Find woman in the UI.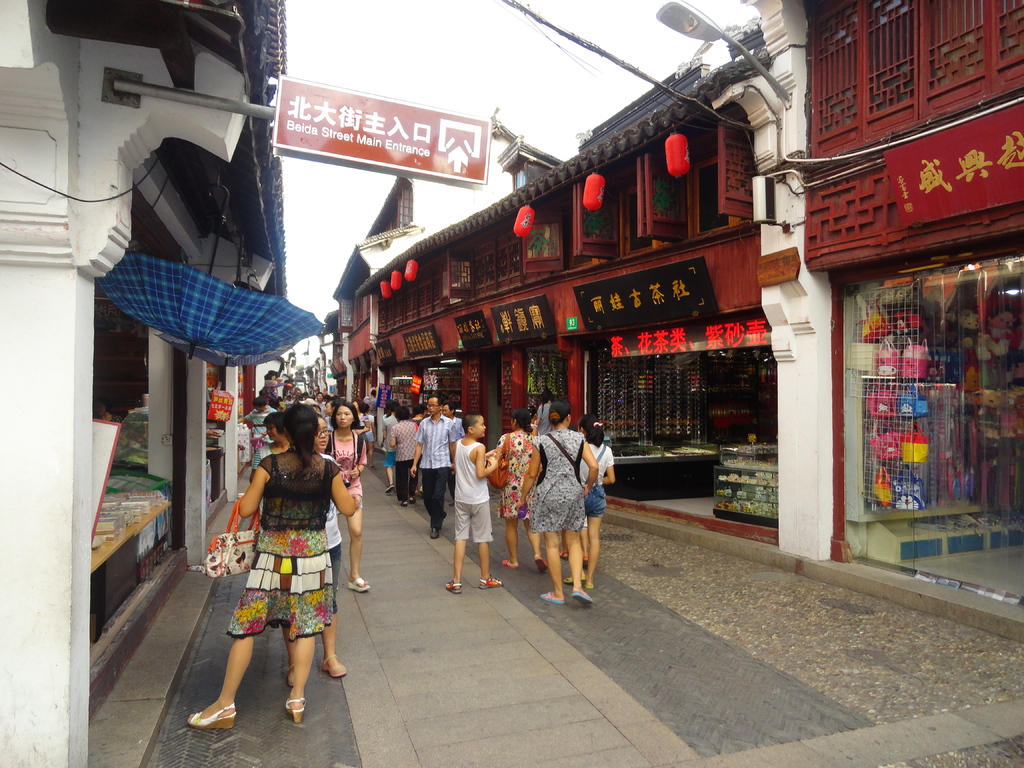
UI element at Rect(485, 406, 546, 564).
